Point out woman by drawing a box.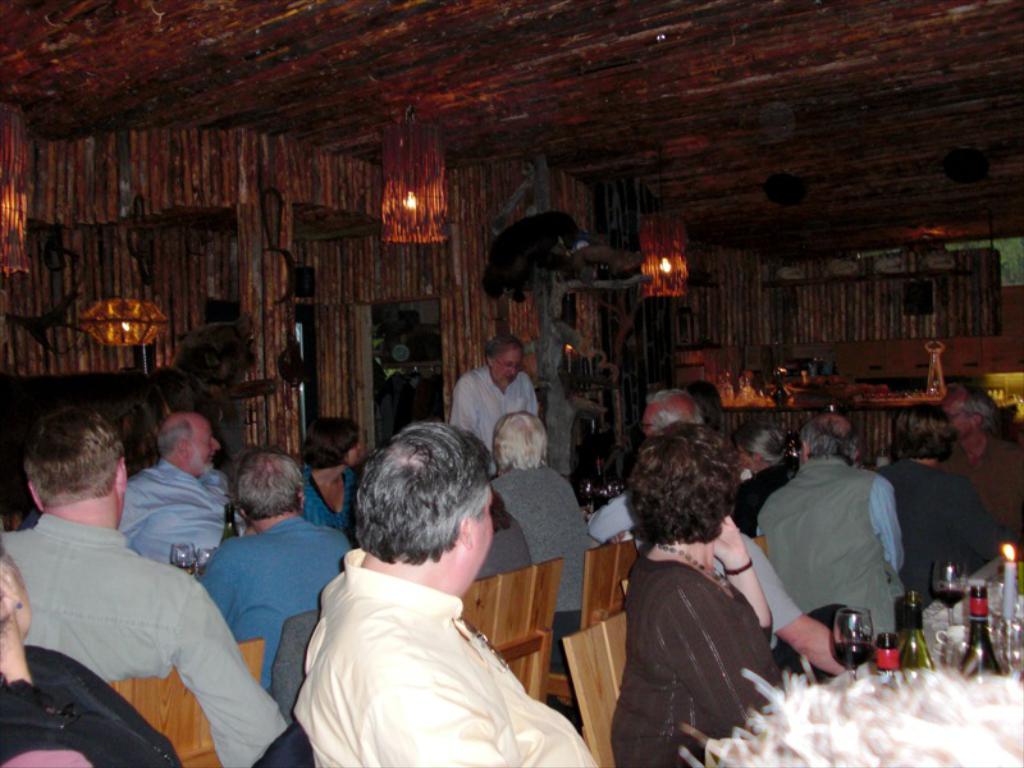
bbox(735, 429, 788, 535).
